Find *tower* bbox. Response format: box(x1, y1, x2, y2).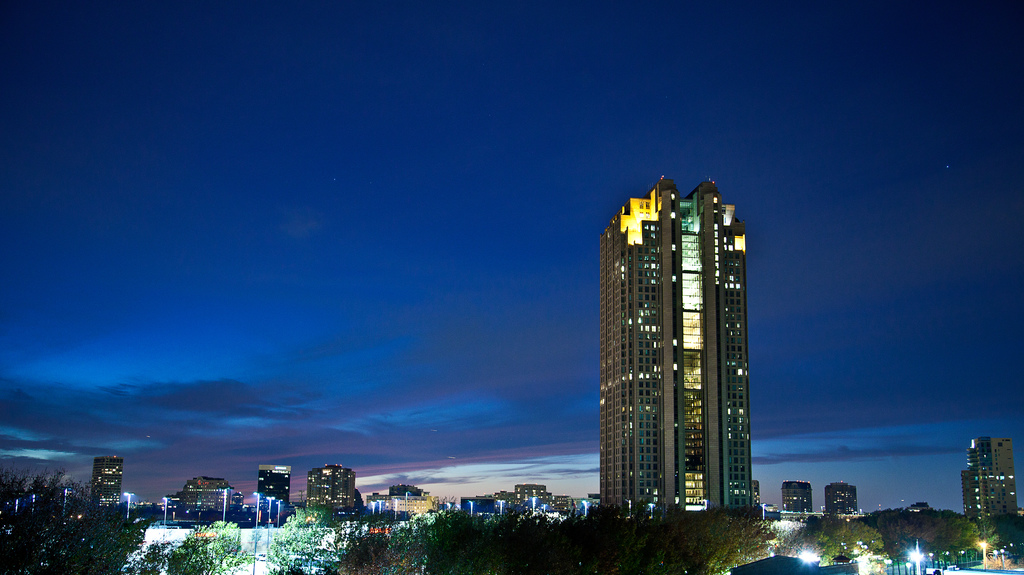
box(173, 475, 252, 529).
